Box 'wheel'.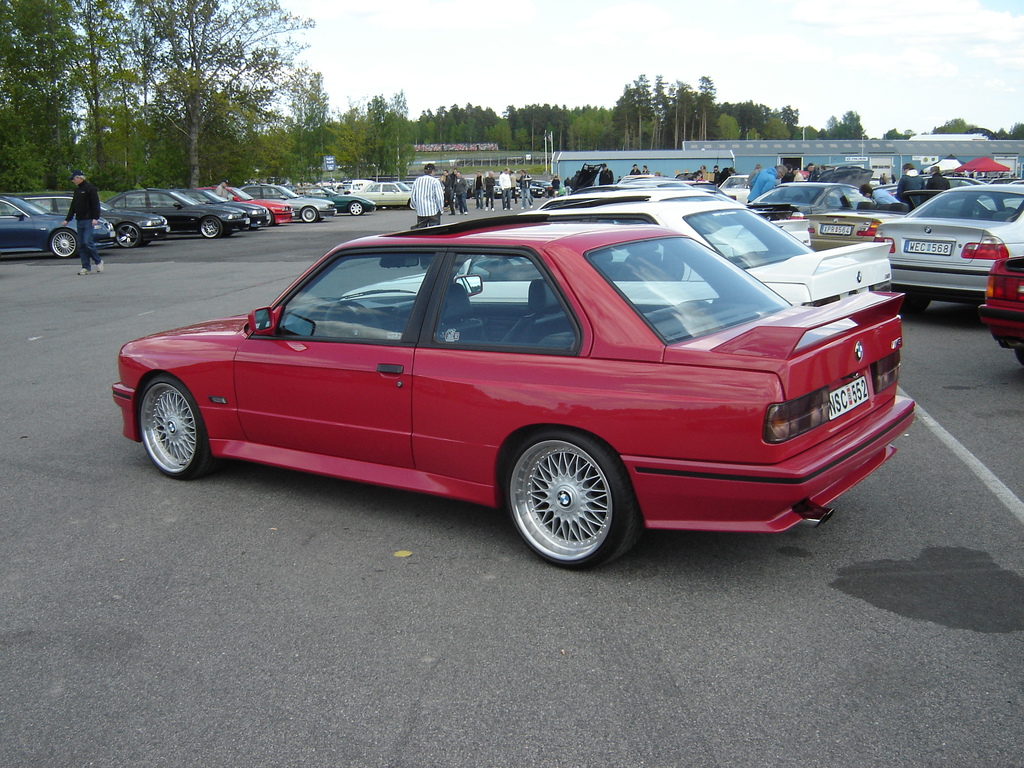
<bbox>346, 200, 365, 216</bbox>.
